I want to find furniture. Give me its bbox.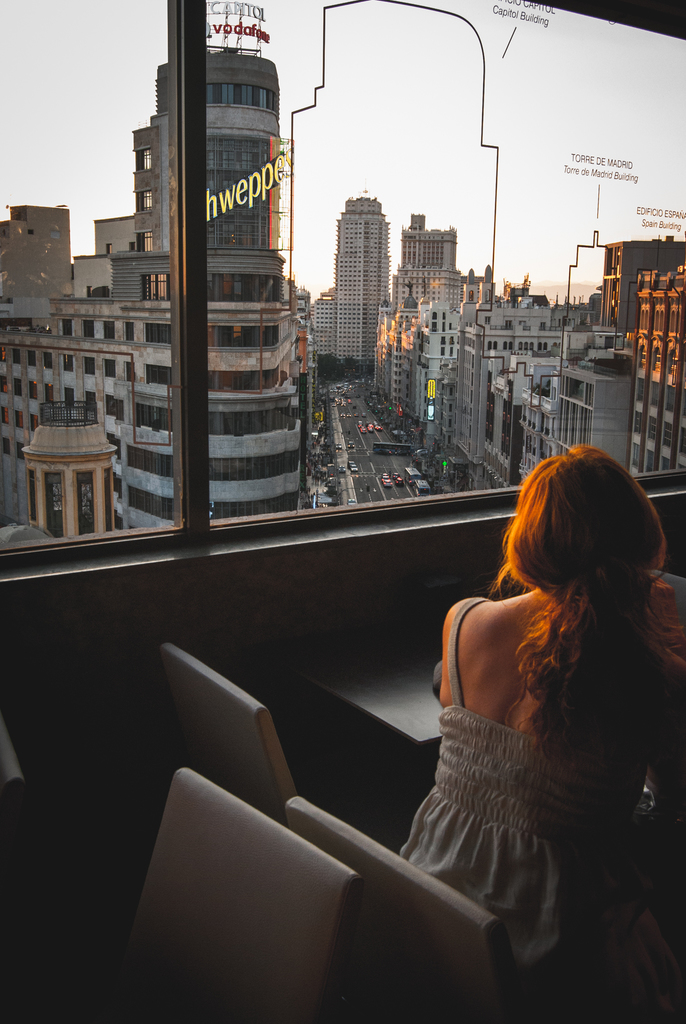
bbox(159, 642, 299, 826).
